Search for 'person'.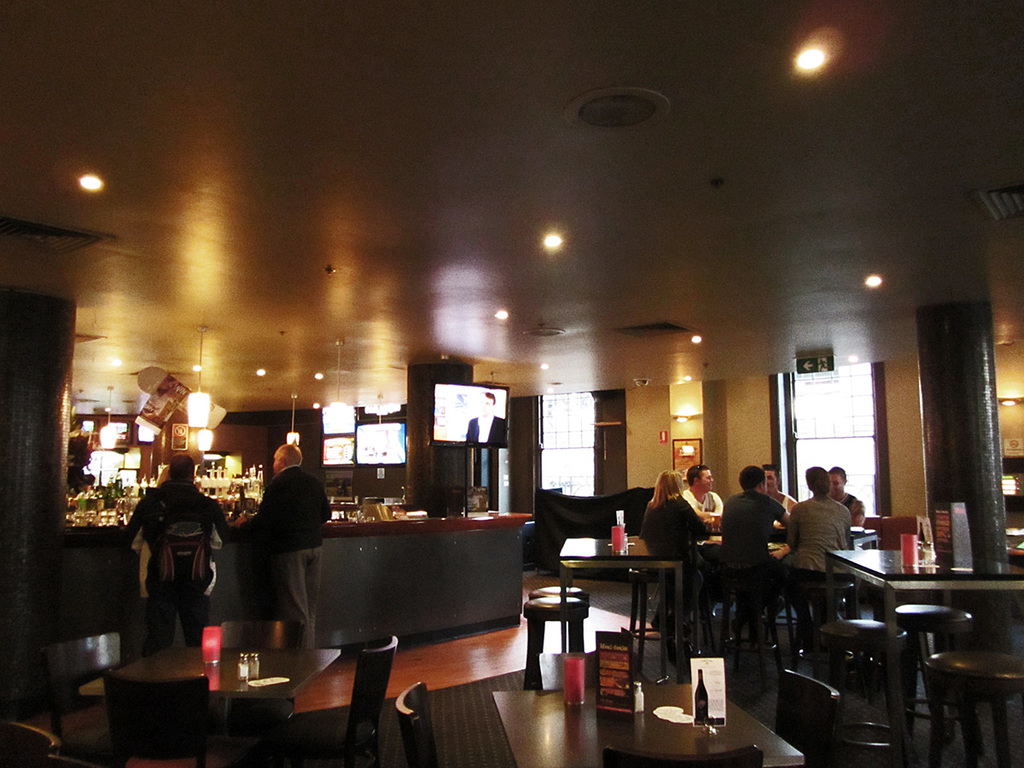
Found at x1=763 y1=466 x2=795 y2=519.
